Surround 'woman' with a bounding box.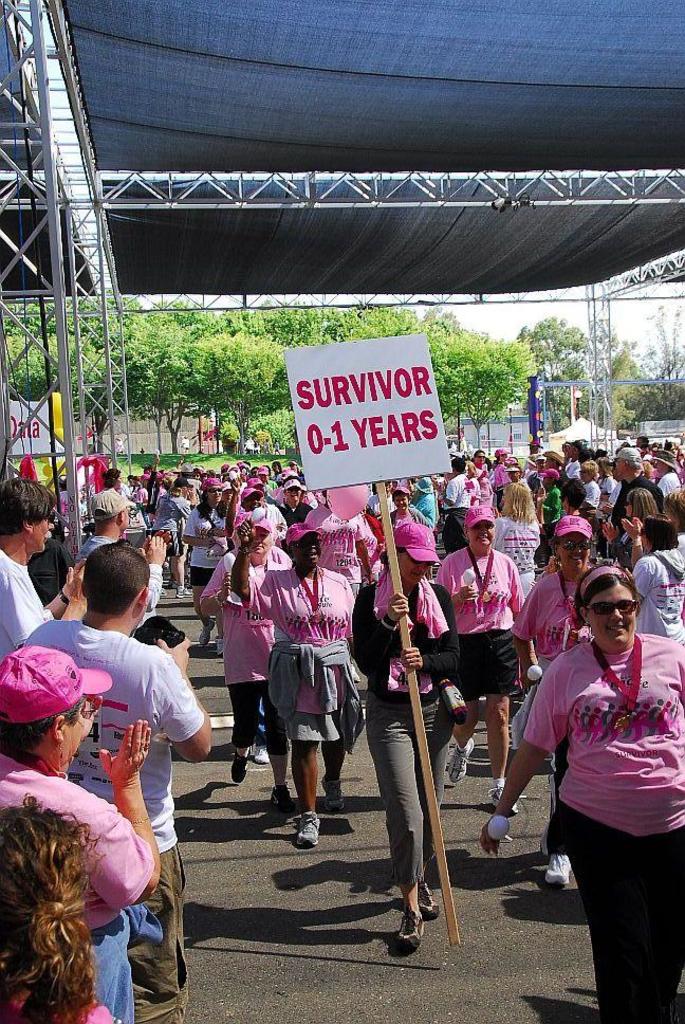
bbox=[475, 451, 487, 502].
